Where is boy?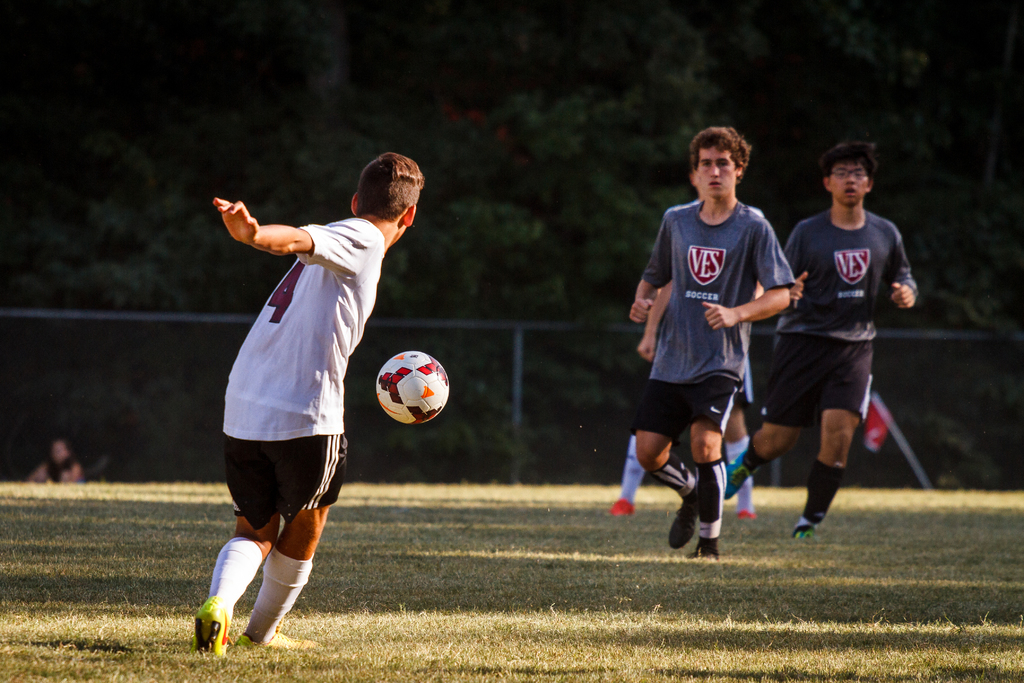
724/142/918/540.
